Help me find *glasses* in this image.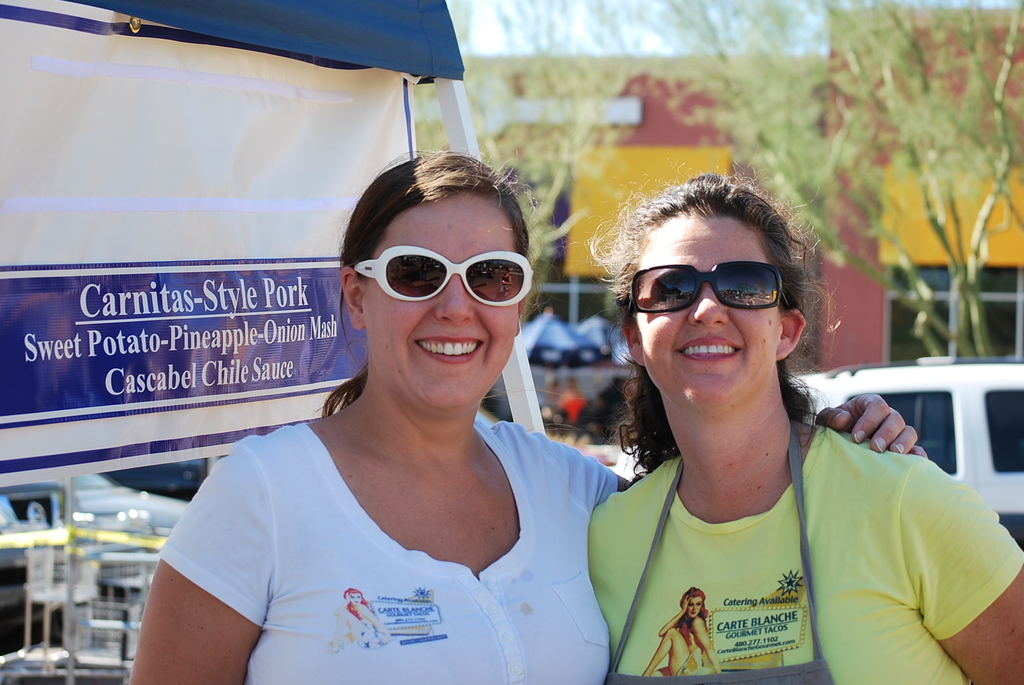
Found it: x1=626, y1=272, x2=799, y2=329.
